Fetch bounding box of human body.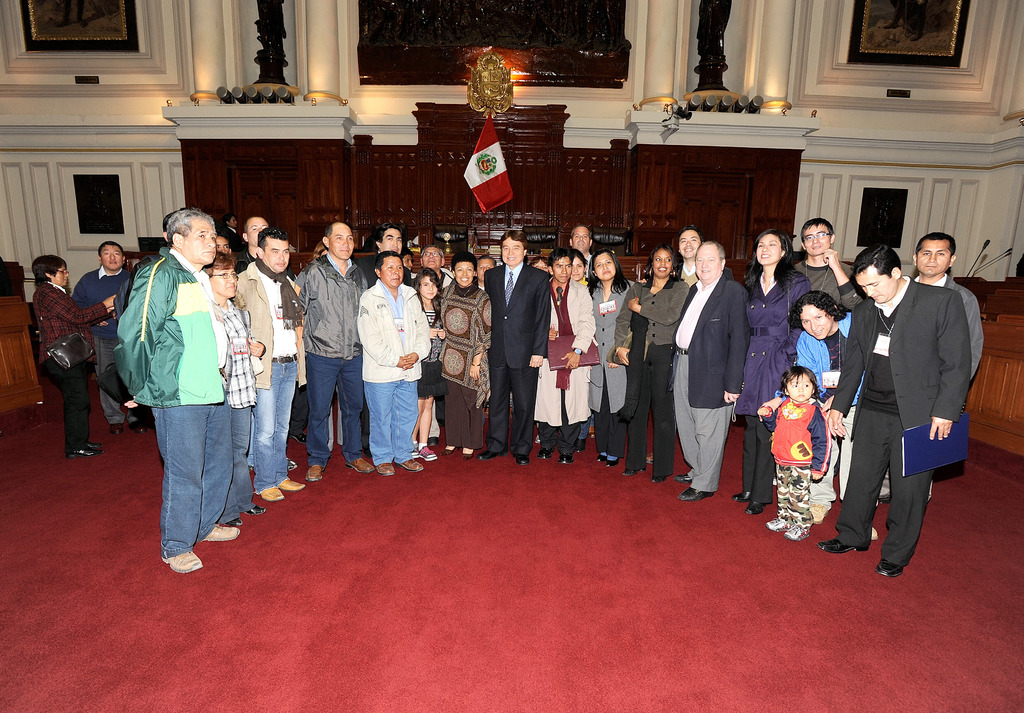
Bbox: <region>30, 278, 119, 458</region>.
